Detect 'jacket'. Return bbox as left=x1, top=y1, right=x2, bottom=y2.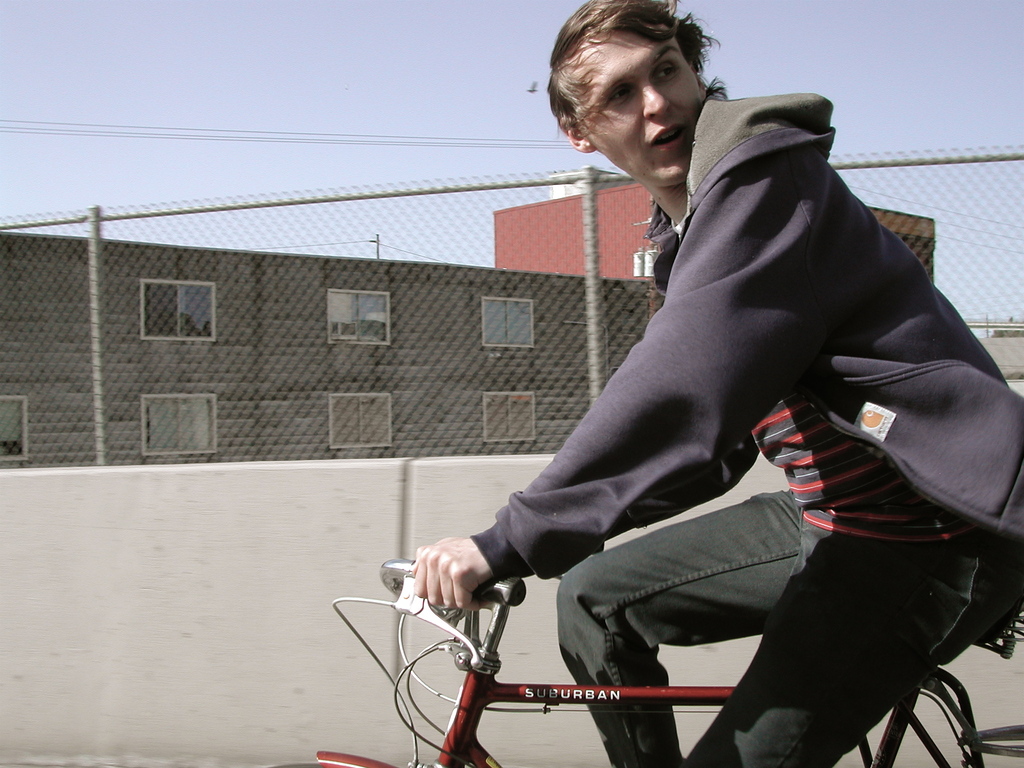
left=467, top=90, right=1023, bottom=577.
